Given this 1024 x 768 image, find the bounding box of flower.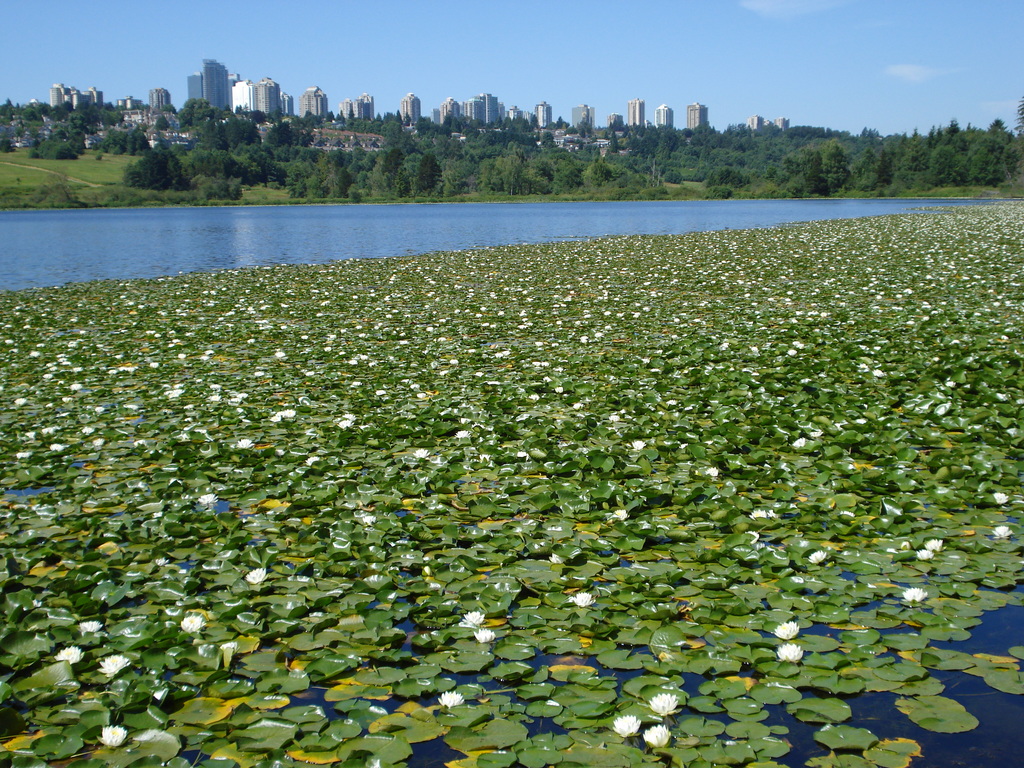
box=[916, 546, 934, 556].
